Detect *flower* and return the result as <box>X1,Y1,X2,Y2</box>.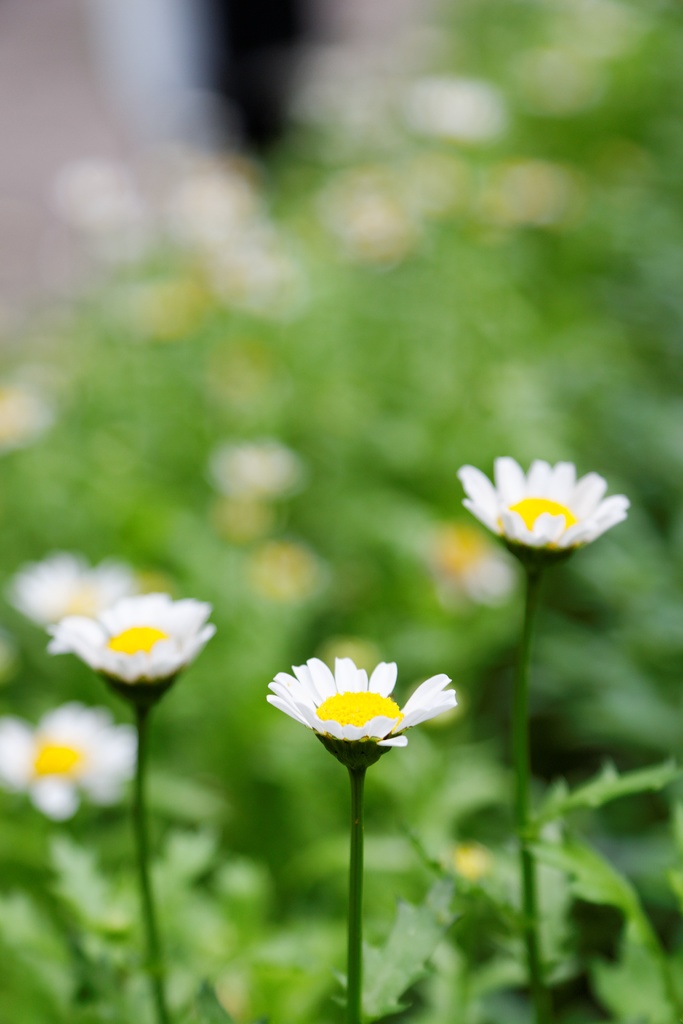
<box>48,586,218,693</box>.
